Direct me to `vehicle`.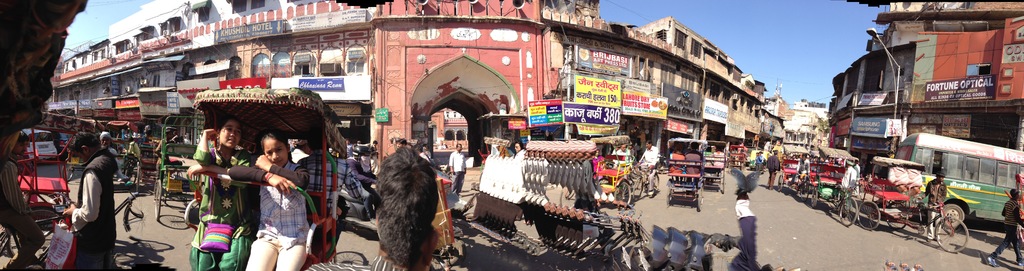
Direction: locate(701, 139, 723, 192).
